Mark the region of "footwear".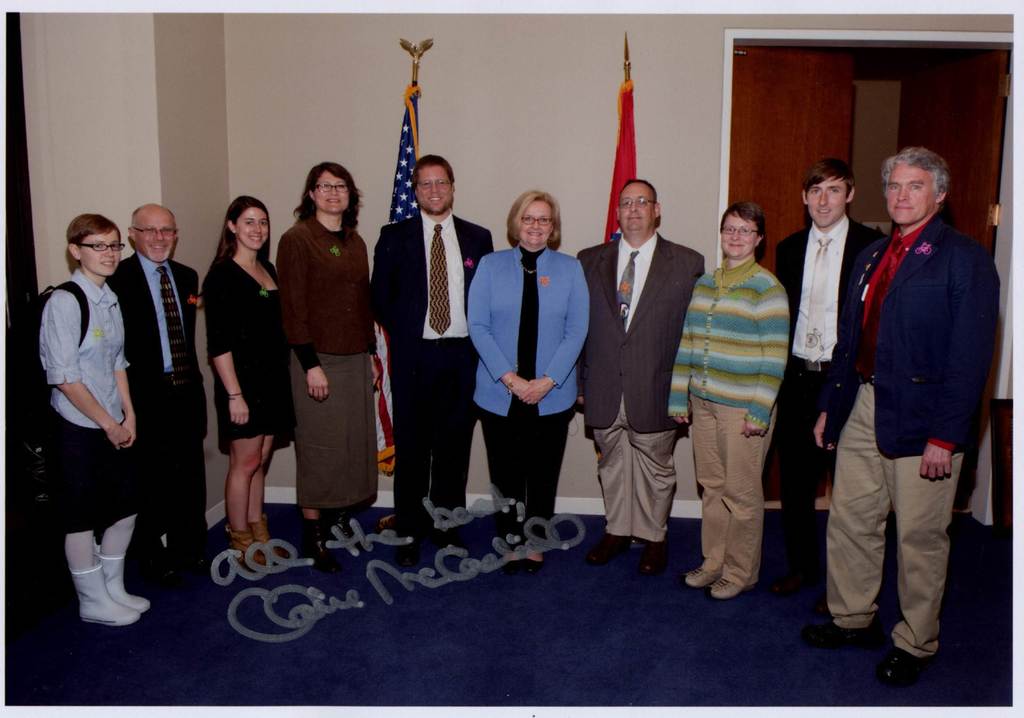
Region: (left=189, top=550, right=227, bottom=565).
